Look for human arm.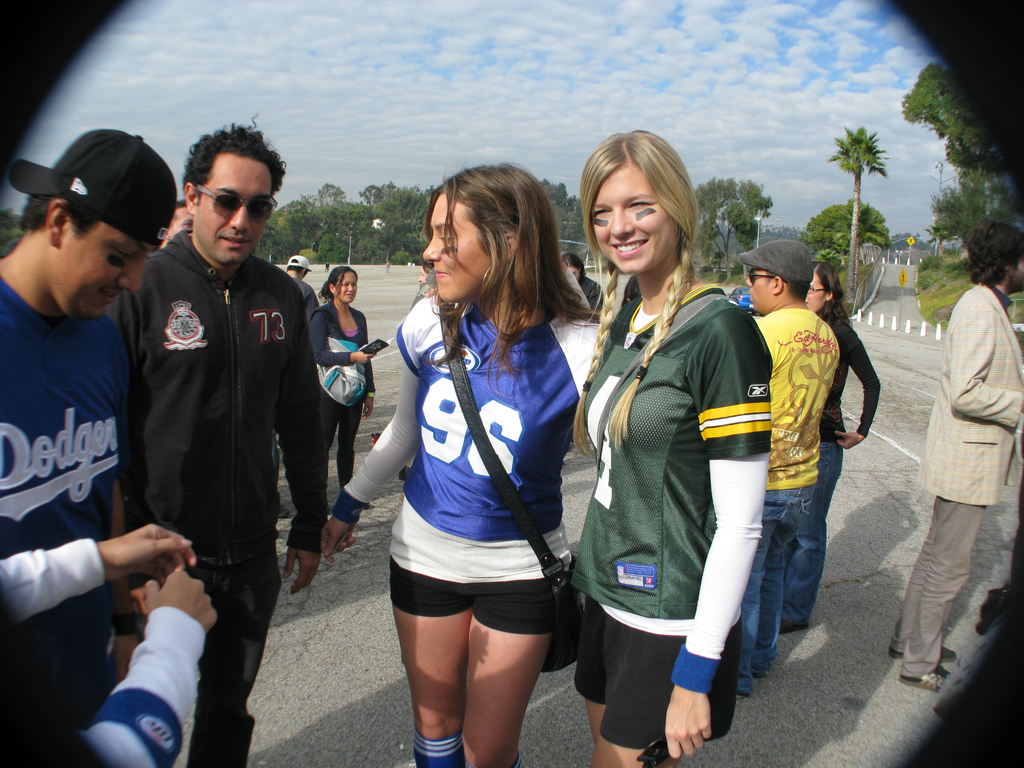
Found: <bbox>817, 314, 883, 457</bbox>.
